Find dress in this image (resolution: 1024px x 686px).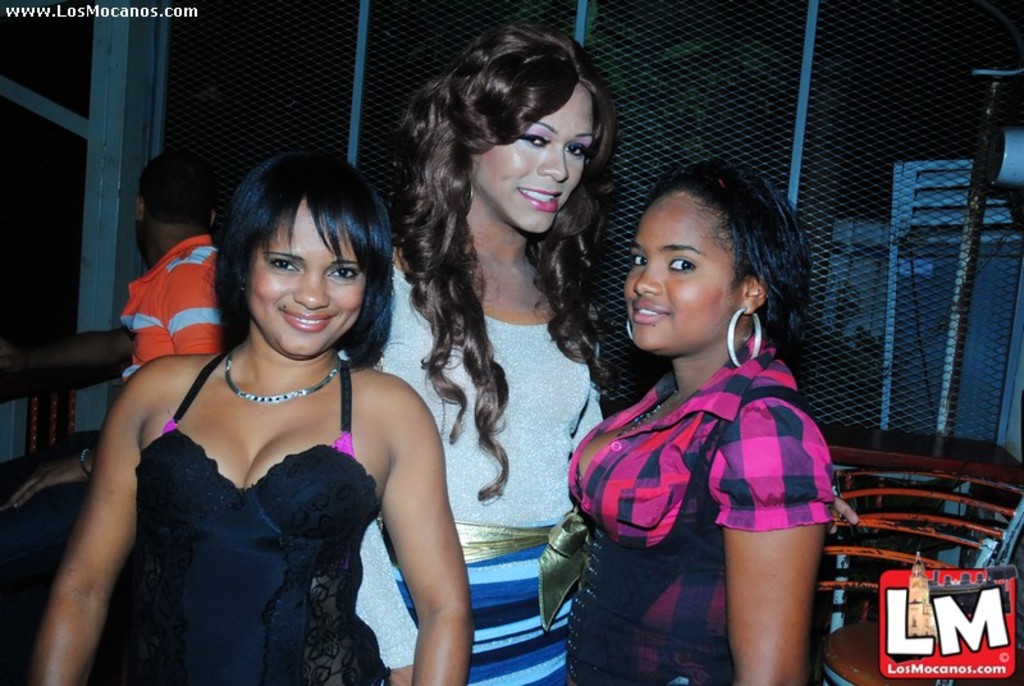
87, 346, 389, 685.
